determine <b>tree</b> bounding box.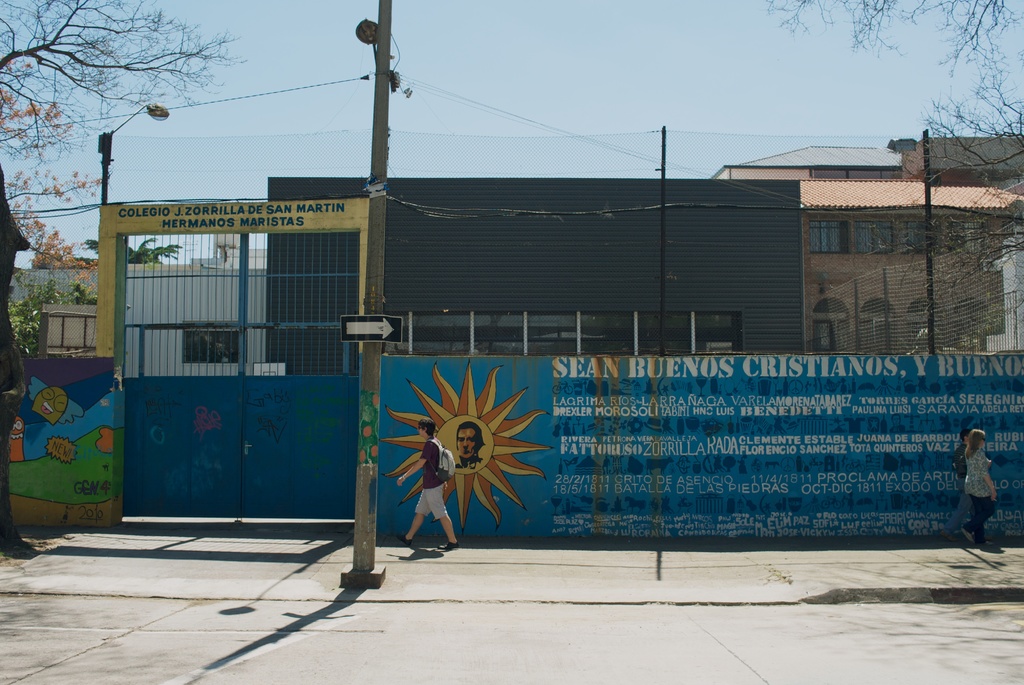
Determined: box(763, 0, 1023, 353).
